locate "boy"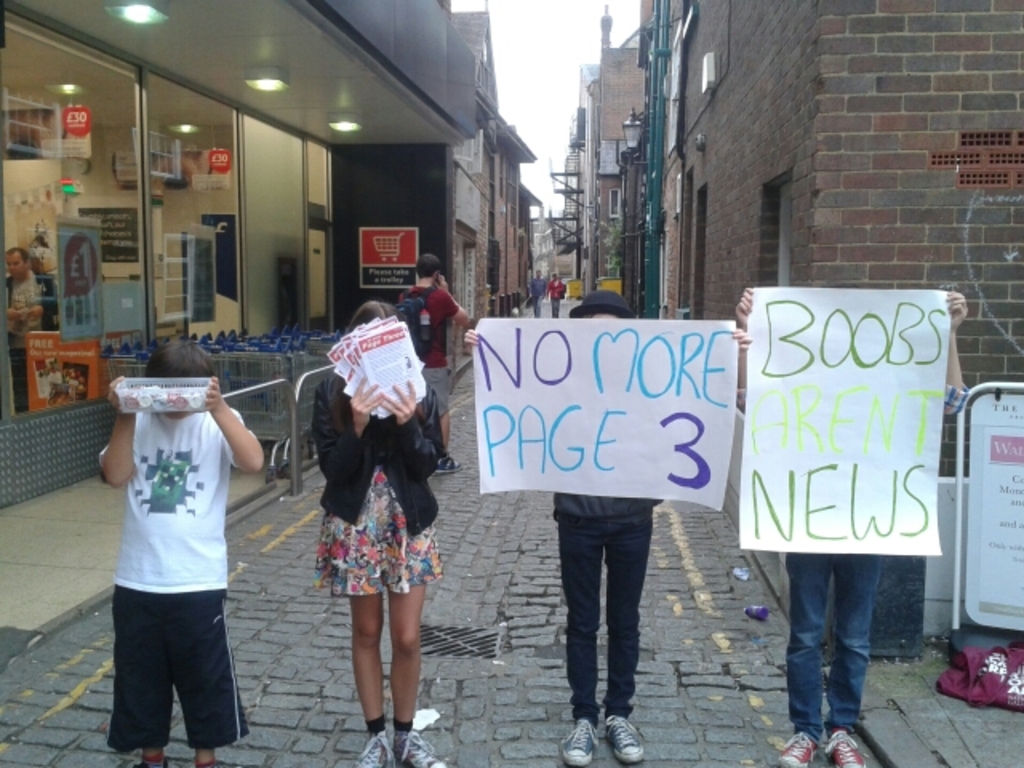
bbox(98, 339, 266, 766)
